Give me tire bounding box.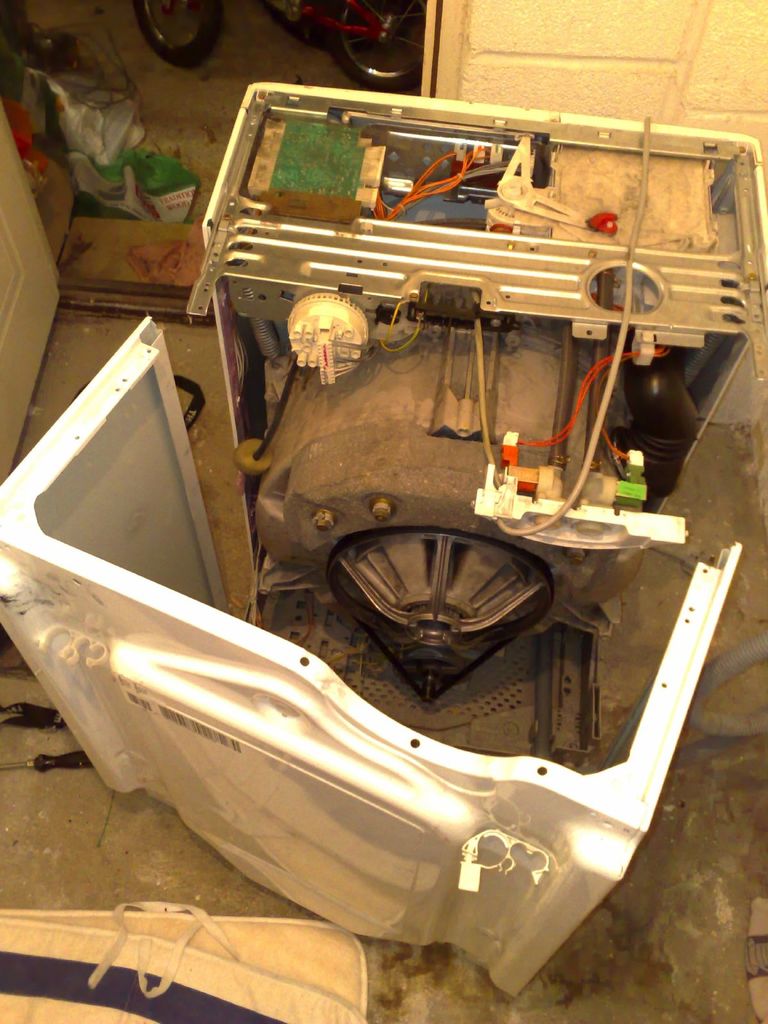
l=322, t=0, r=427, b=95.
